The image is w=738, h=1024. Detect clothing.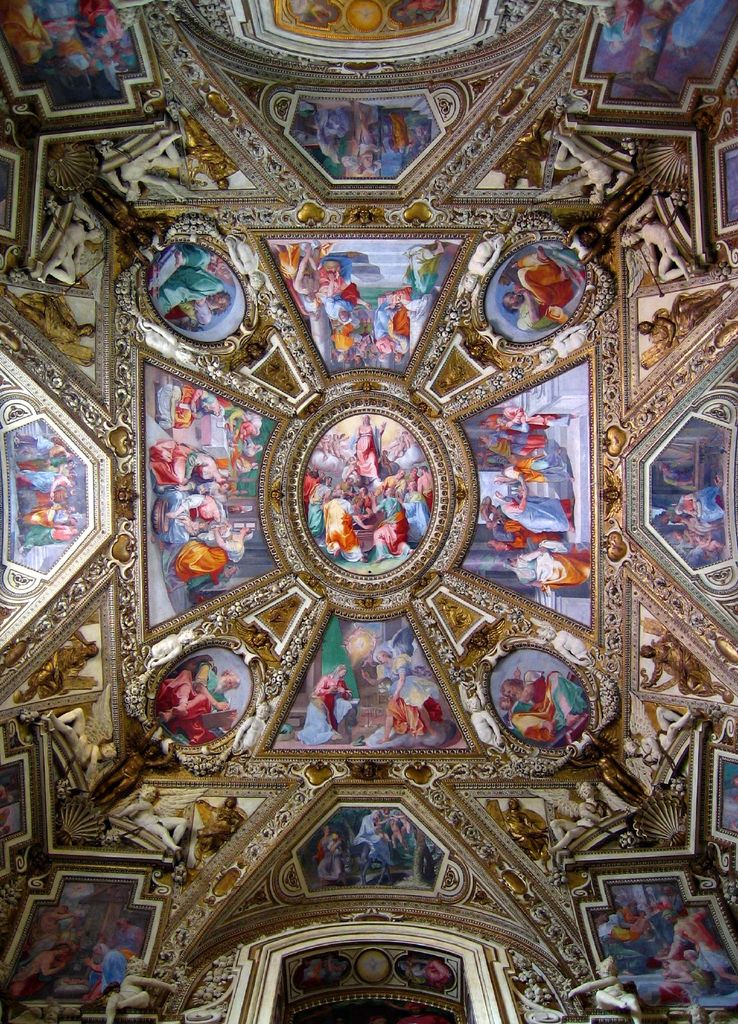
Detection: [x1=370, y1=498, x2=408, y2=552].
